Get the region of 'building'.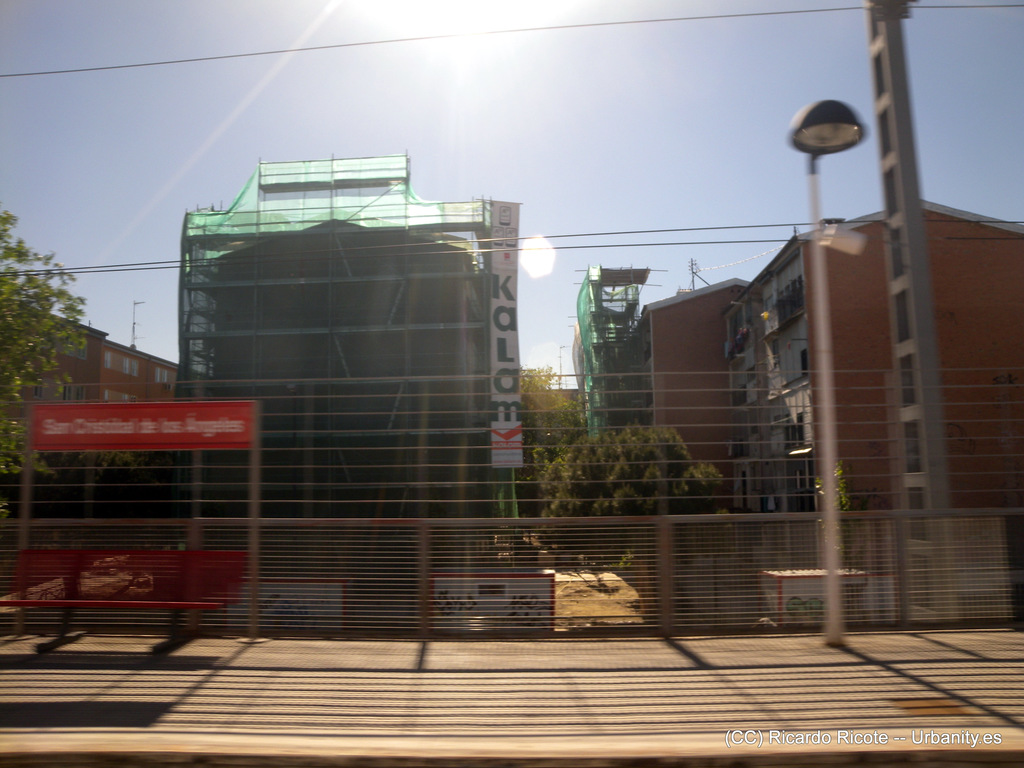
l=3, t=305, r=195, b=513.
